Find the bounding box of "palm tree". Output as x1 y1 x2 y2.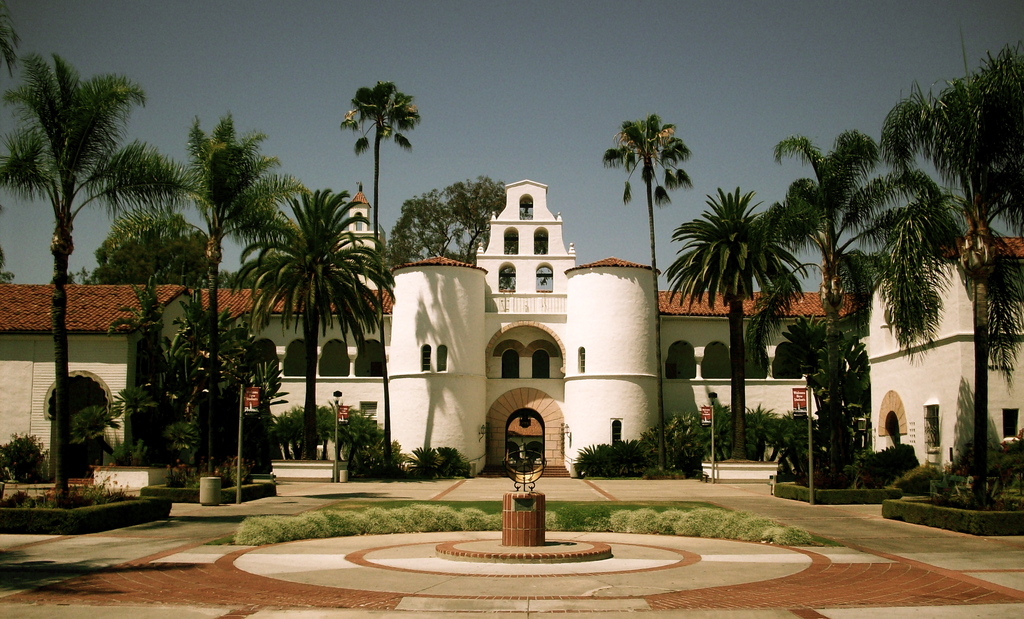
339 79 426 445.
